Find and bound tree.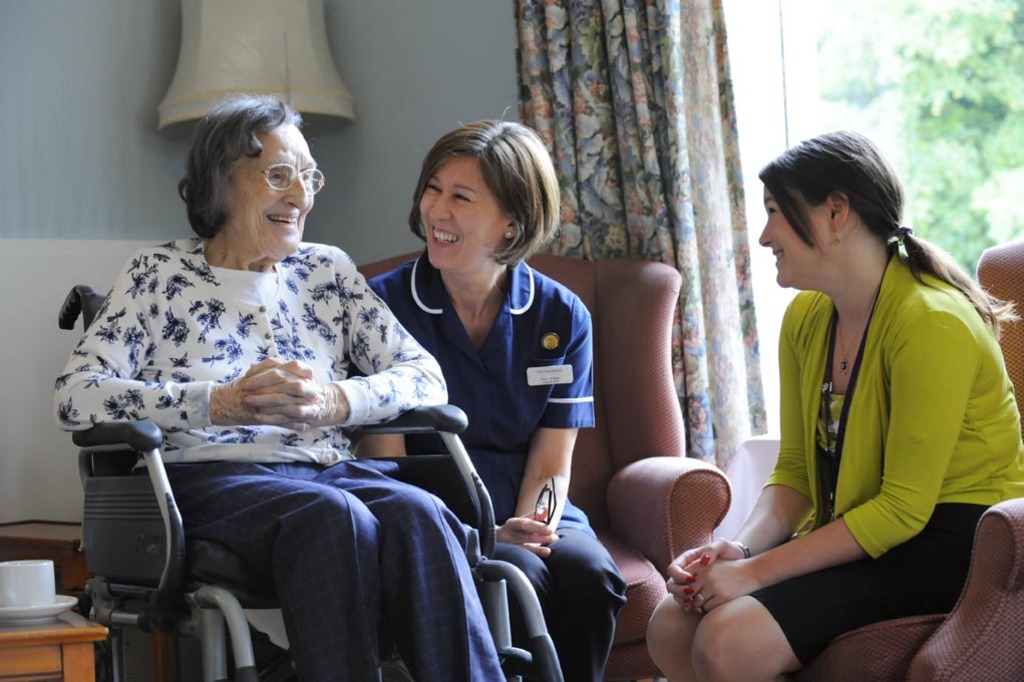
Bound: (left=785, top=0, right=1023, bottom=275).
